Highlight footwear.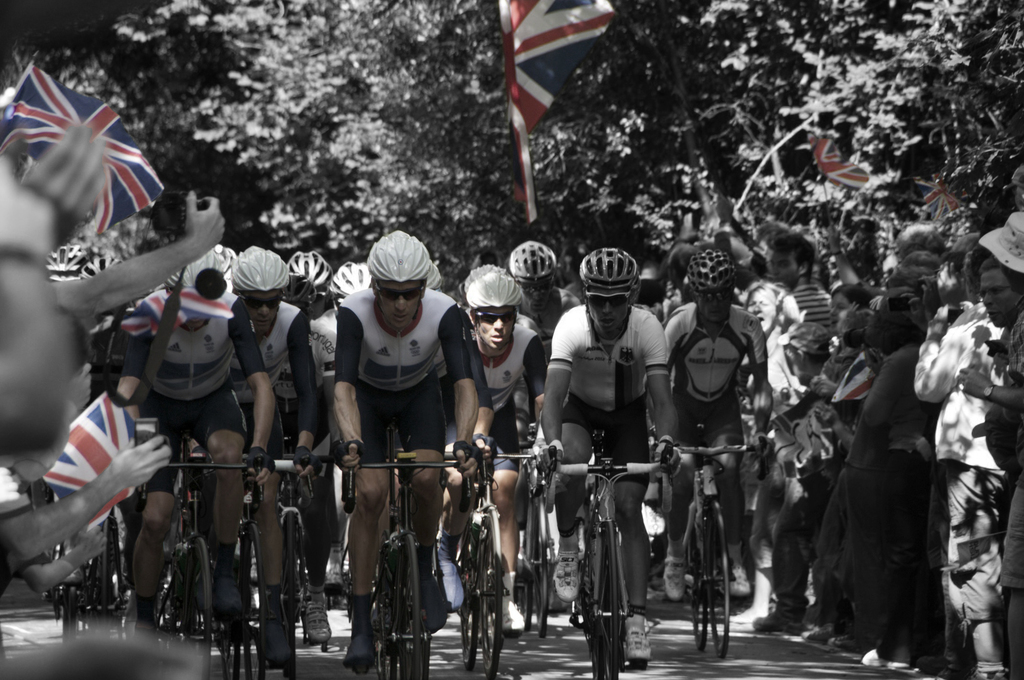
Highlighted region: BBox(323, 560, 353, 591).
